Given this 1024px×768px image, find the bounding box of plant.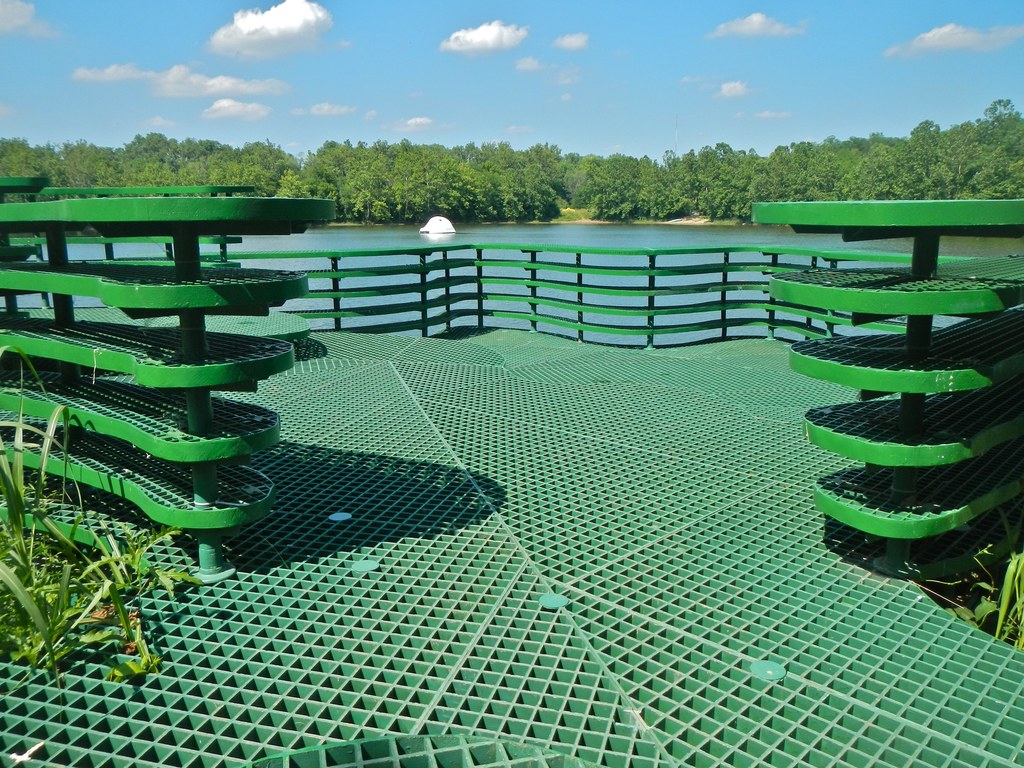
box(0, 349, 204, 674).
